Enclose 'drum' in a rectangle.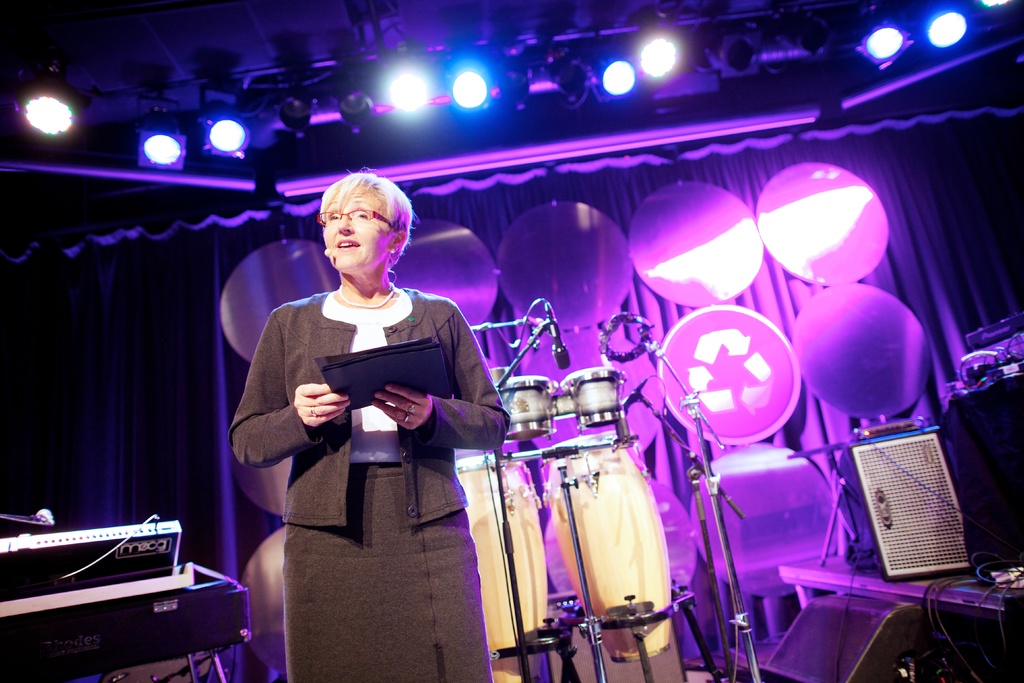
left=497, top=375, right=556, bottom=441.
